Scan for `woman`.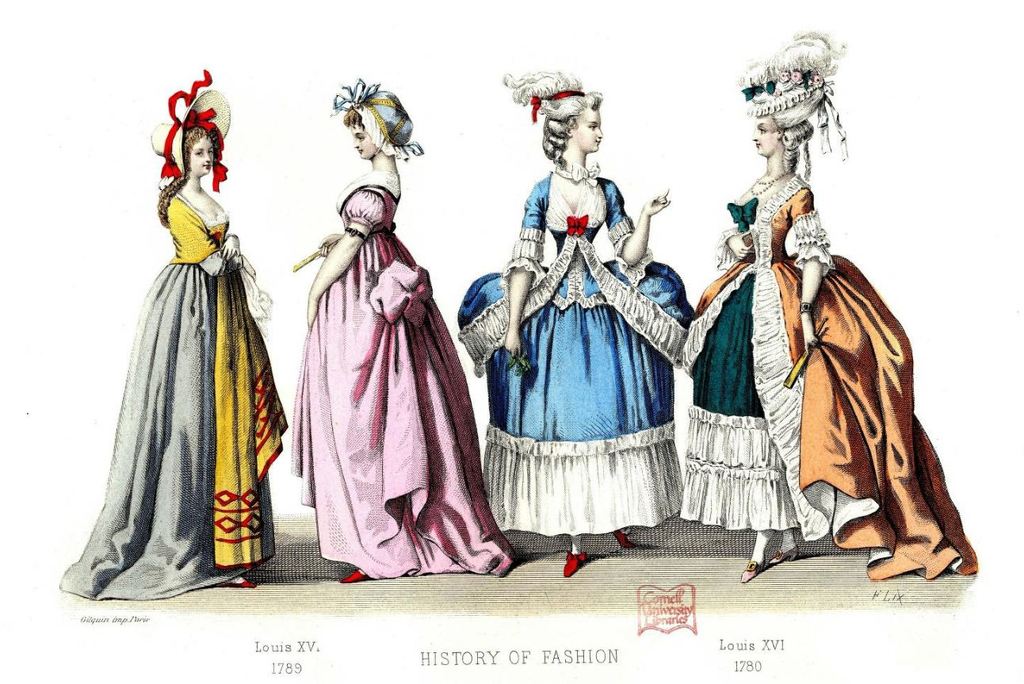
Scan result: bbox=[486, 85, 674, 549].
